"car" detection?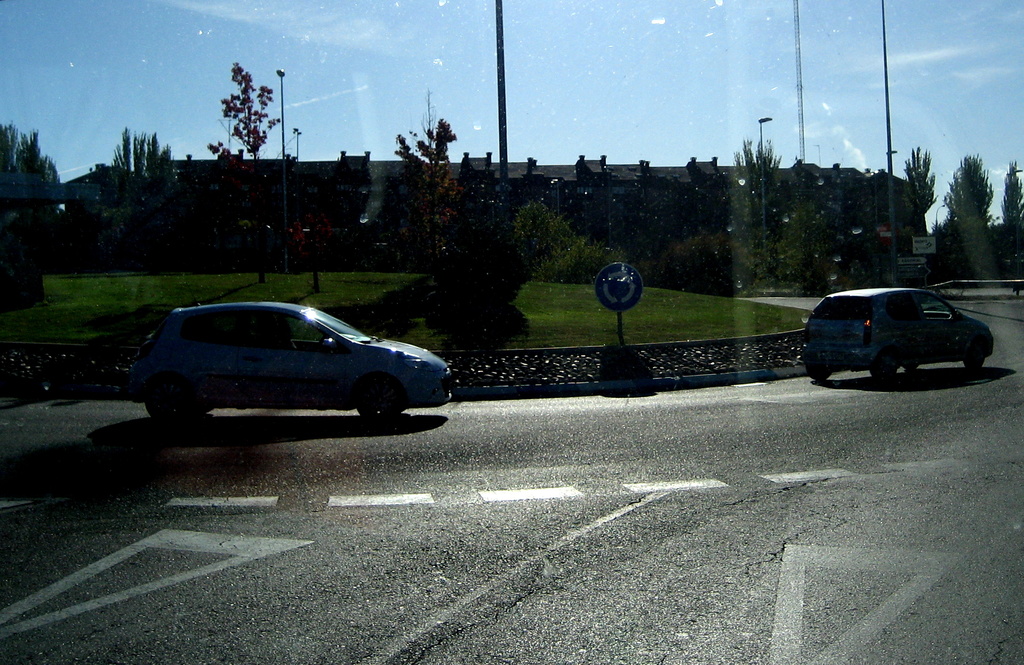
Rect(804, 286, 999, 384)
